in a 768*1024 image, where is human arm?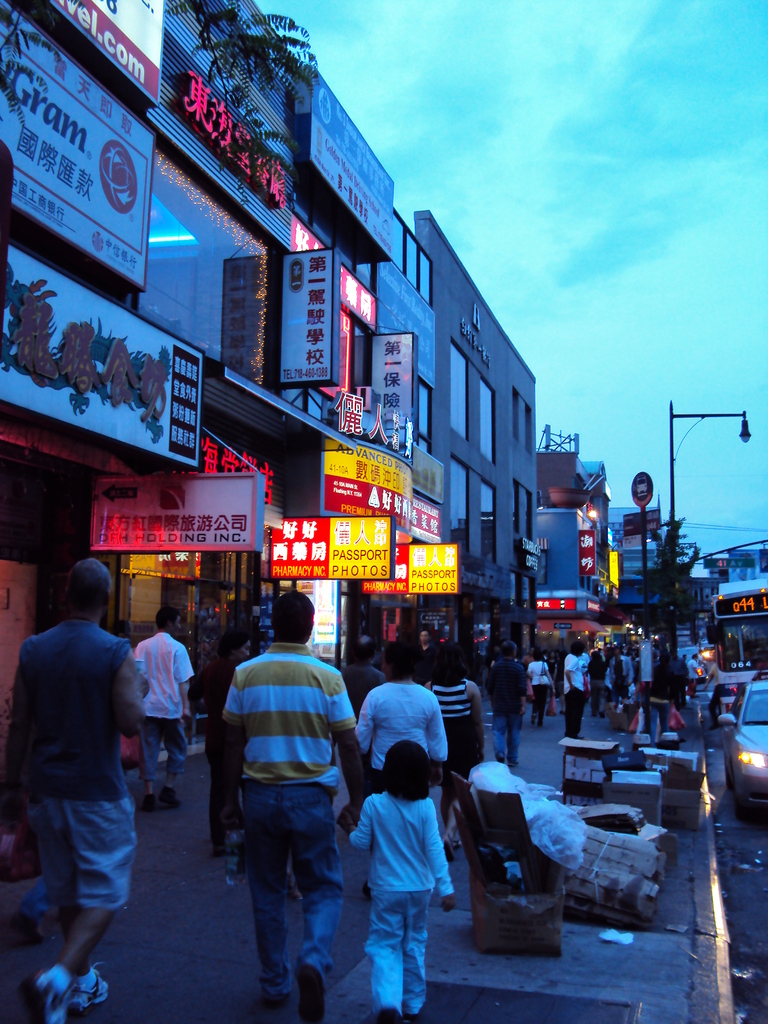
x1=167 y1=644 x2=195 y2=716.
